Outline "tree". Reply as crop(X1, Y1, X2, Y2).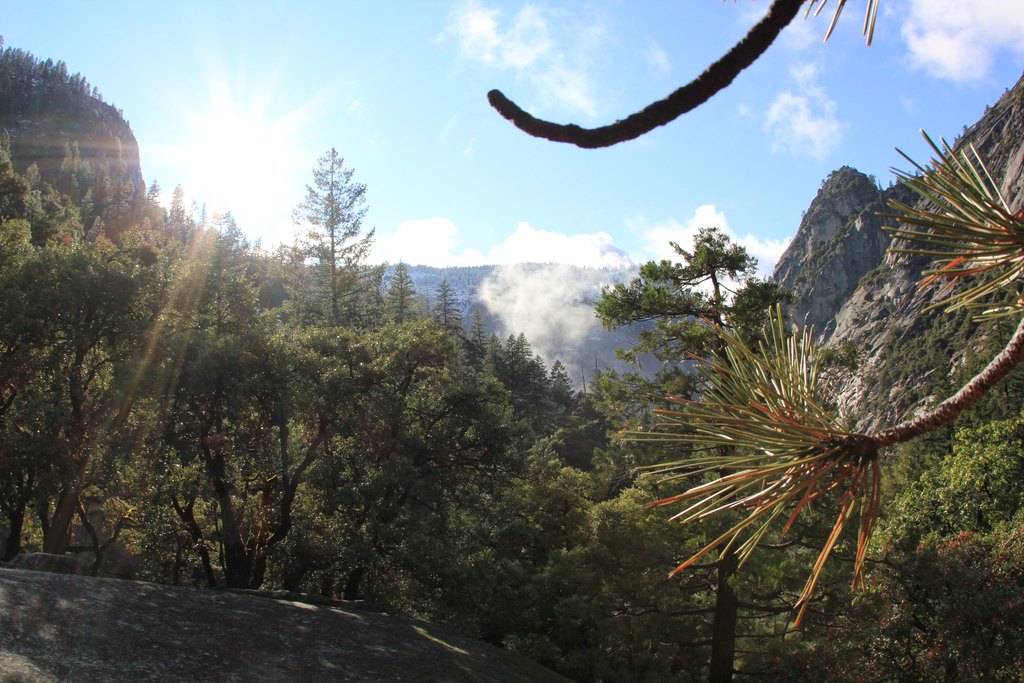
crop(604, 284, 983, 616).
